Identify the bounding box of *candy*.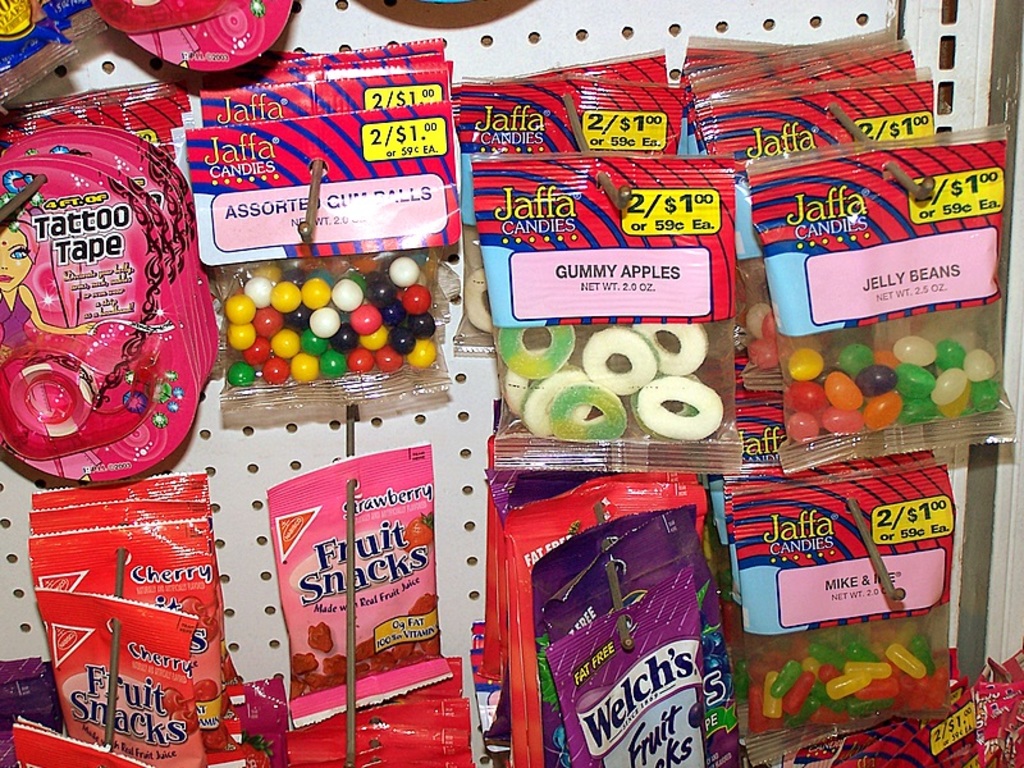
[x1=157, y1=689, x2=184, y2=716].
